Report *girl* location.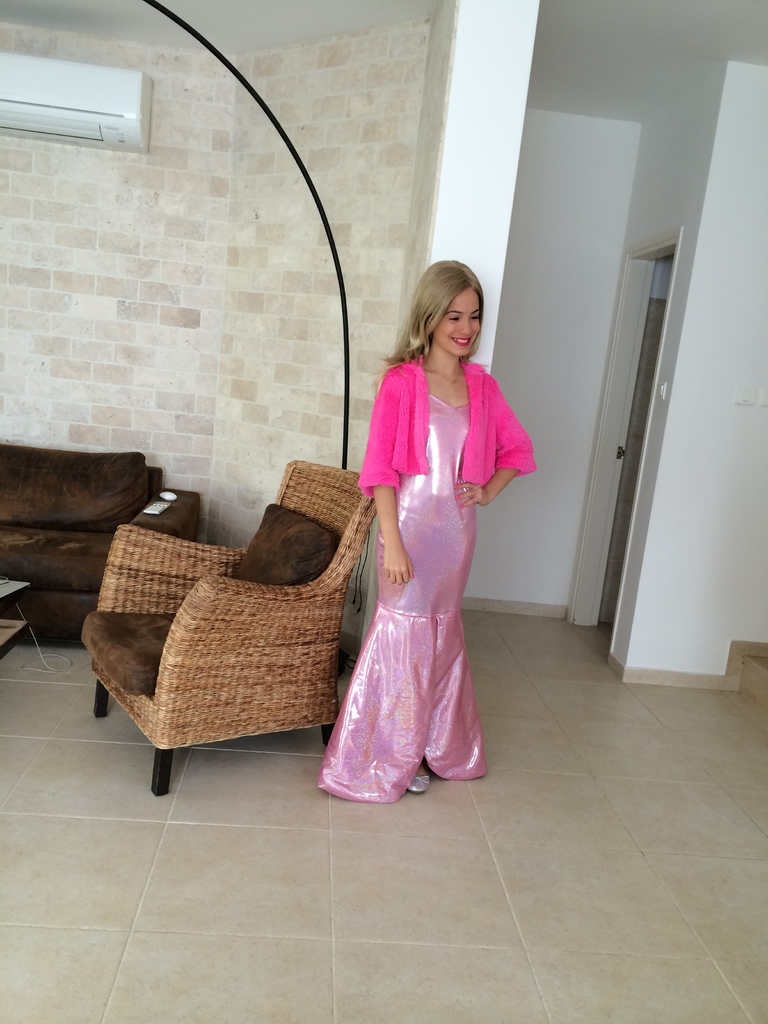
Report: [315, 259, 536, 805].
